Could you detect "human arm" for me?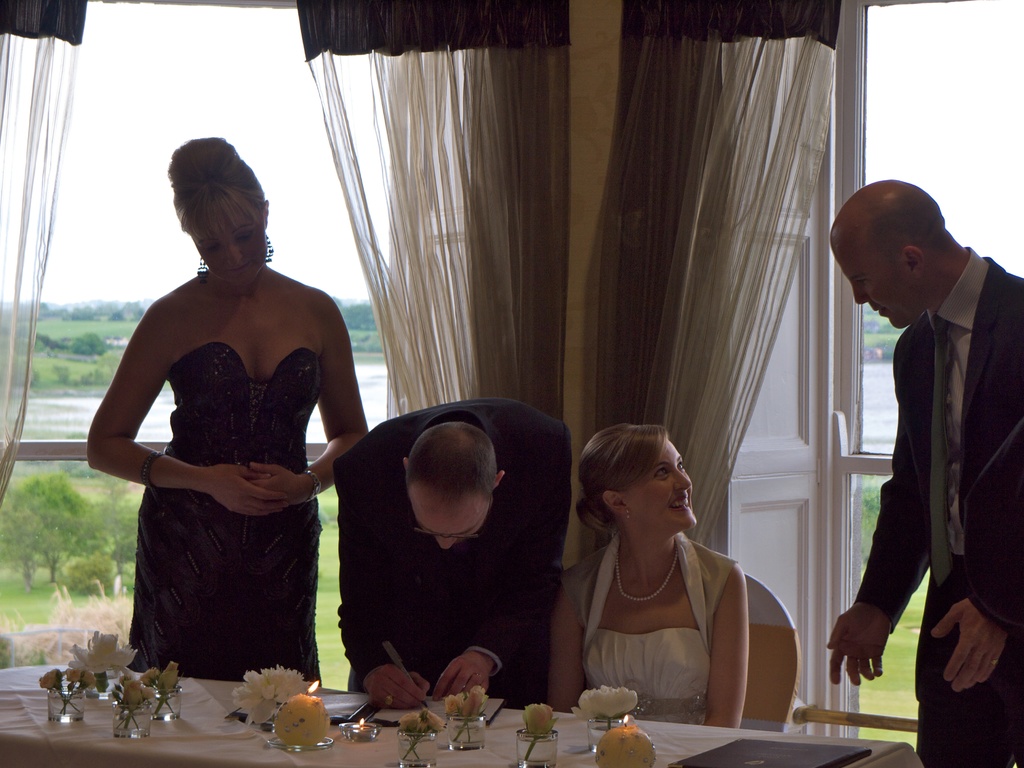
Detection result: Rect(346, 434, 435, 713).
